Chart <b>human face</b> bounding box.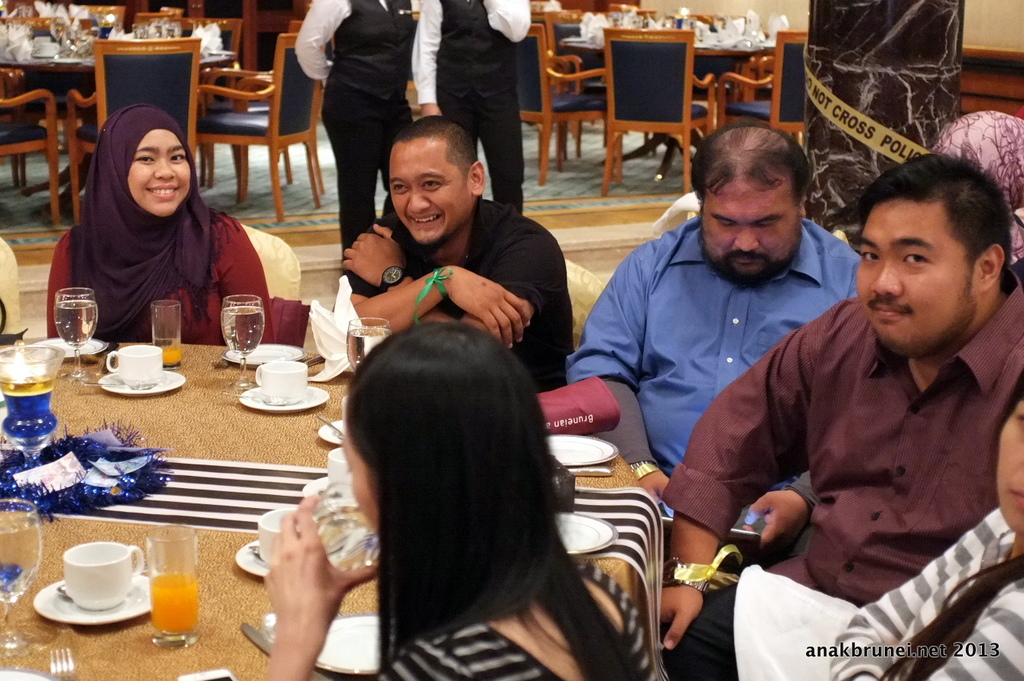
Charted: crop(857, 196, 978, 352).
